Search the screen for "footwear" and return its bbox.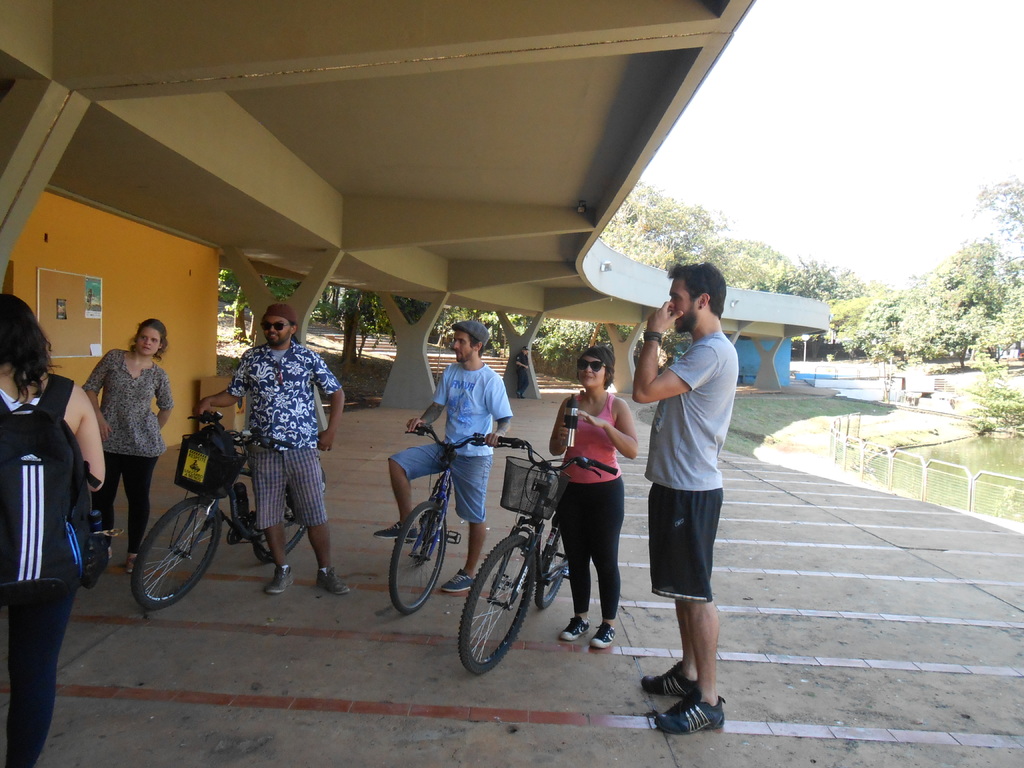
Found: l=639, t=662, r=703, b=700.
